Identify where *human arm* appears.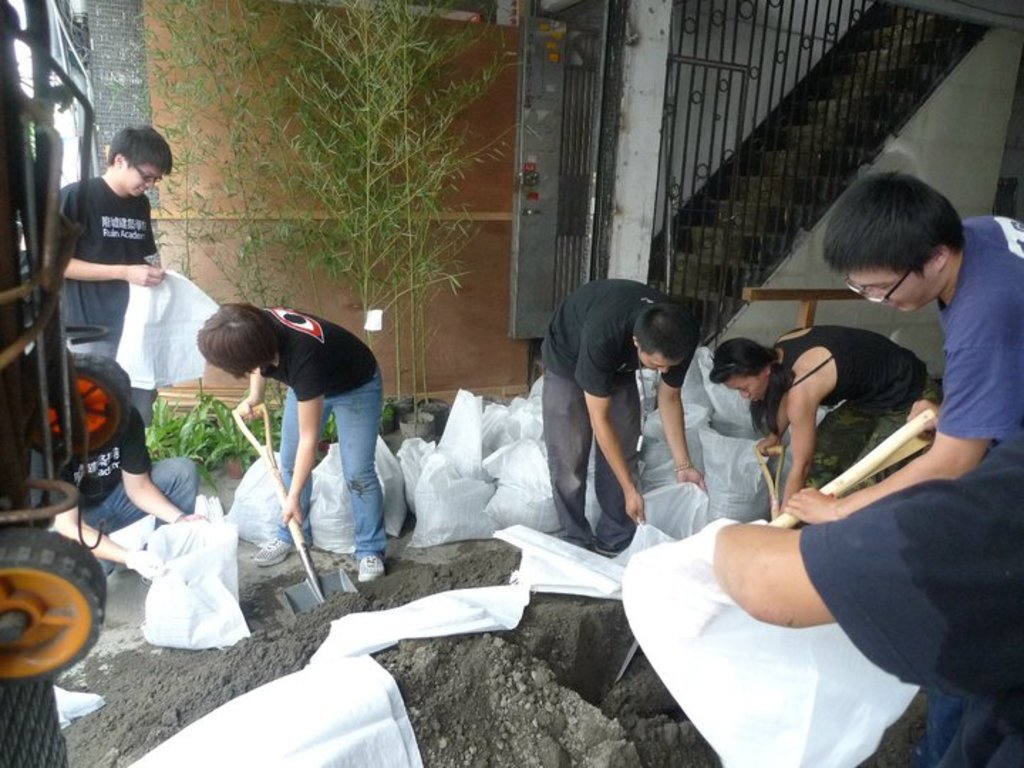
Appears at l=127, t=405, r=220, b=532.
